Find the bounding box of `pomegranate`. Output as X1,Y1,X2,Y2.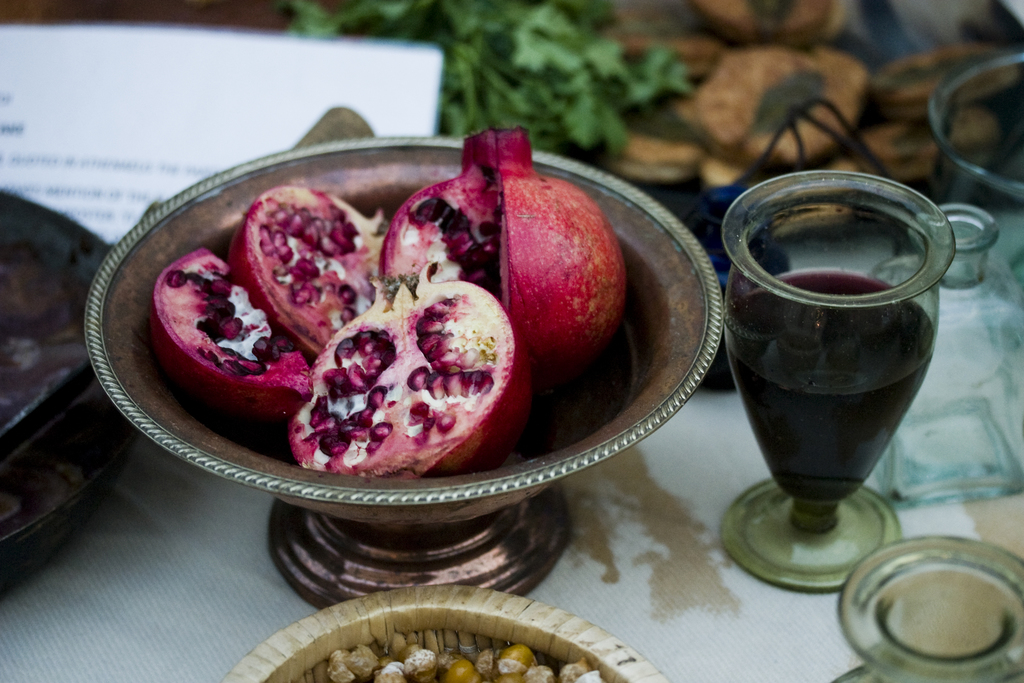
289,256,536,478.
